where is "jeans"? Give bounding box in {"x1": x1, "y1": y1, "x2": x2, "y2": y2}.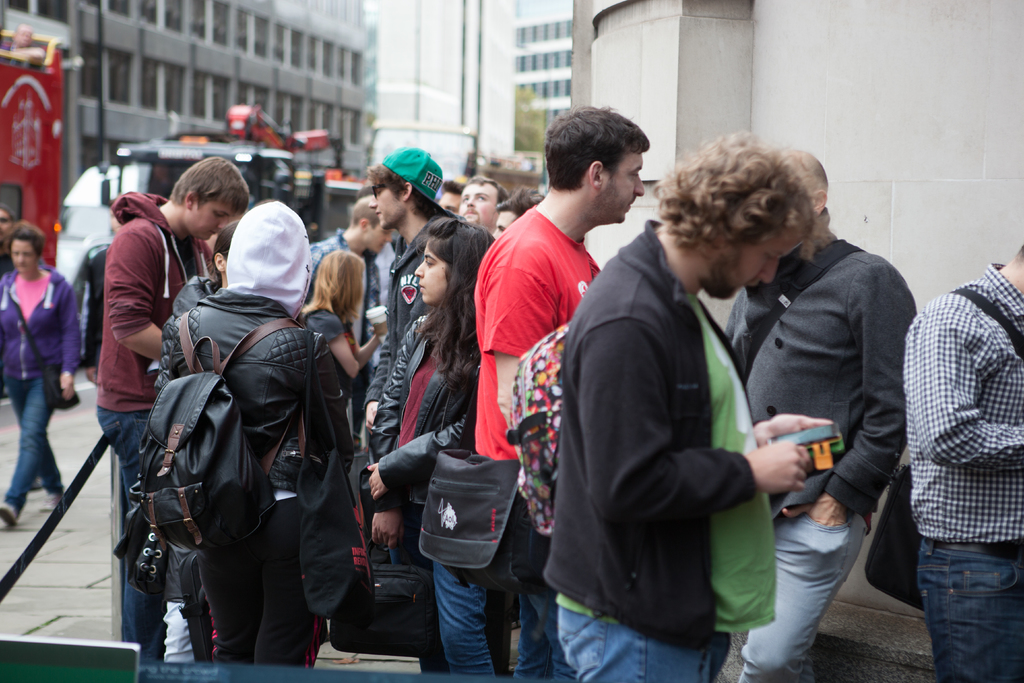
{"x1": 433, "y1": 562, "x2": 504, "y2": 676}.
